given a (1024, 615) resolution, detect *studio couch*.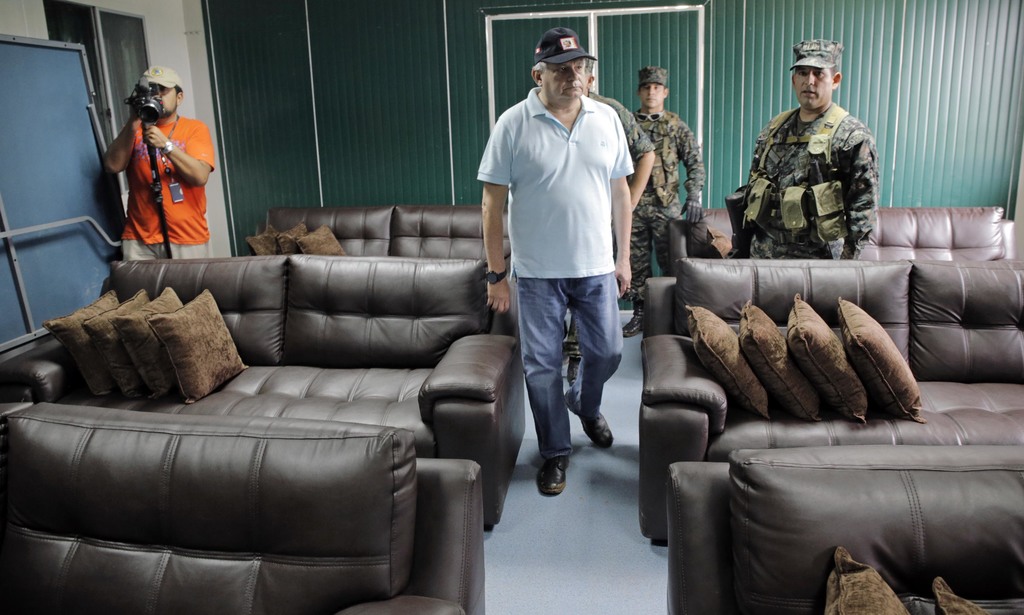
<region>665, 201, 1022, 261</region>.
